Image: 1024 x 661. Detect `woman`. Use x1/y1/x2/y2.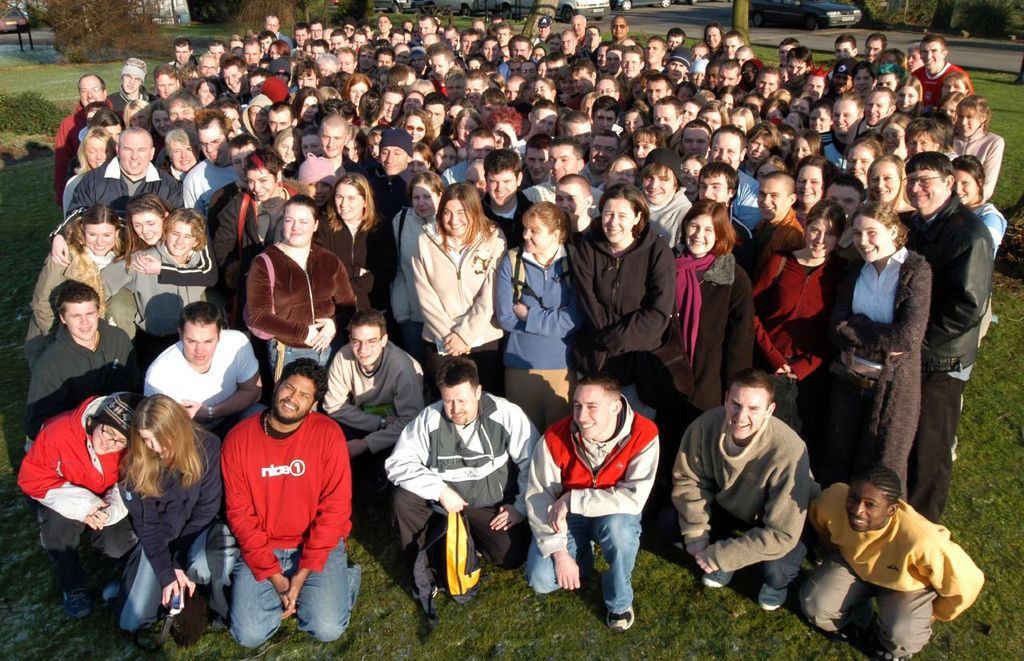
862/152/915/215.
